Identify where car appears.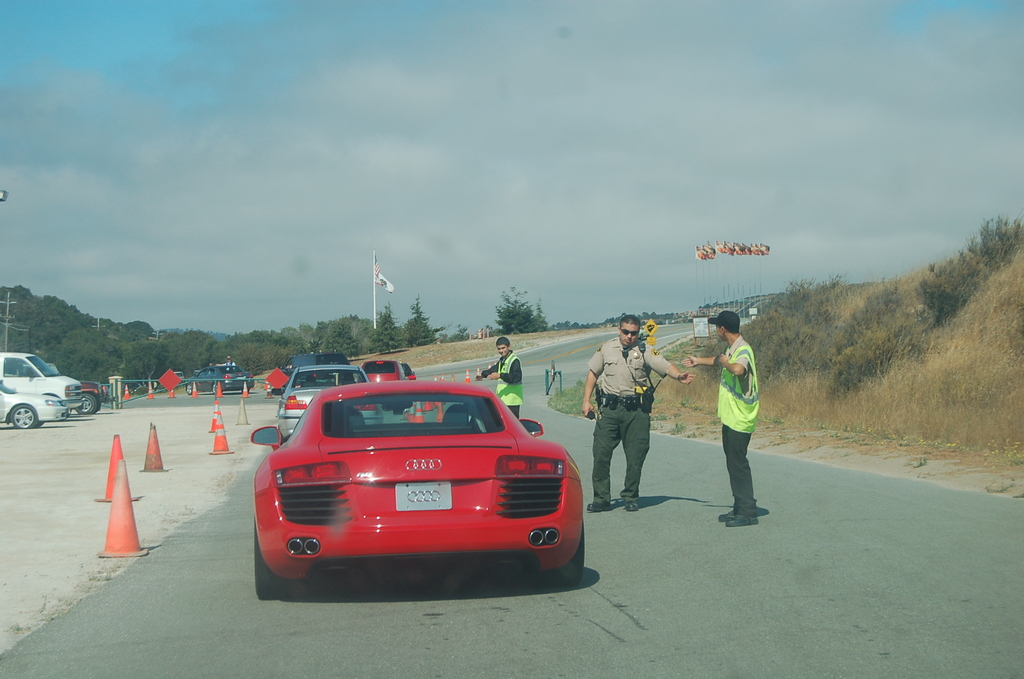
Appears at 282 365 381 438.
